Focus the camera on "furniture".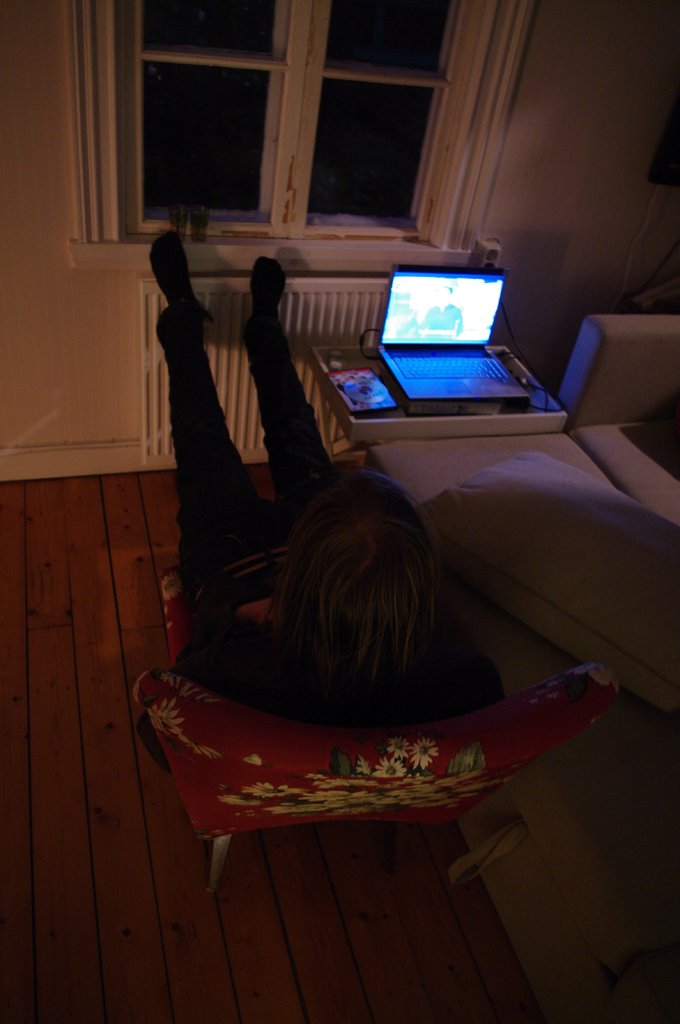
Focus region: 555,314,679,525.
